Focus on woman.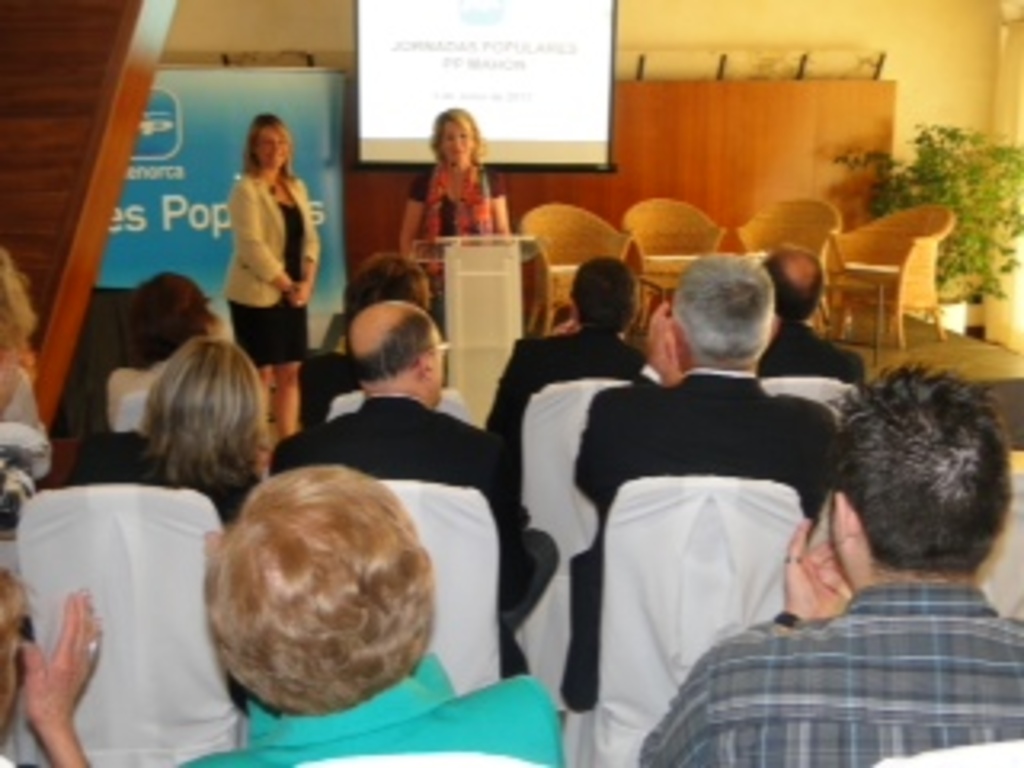
Focused at box=[394, 112, 506, 336].
